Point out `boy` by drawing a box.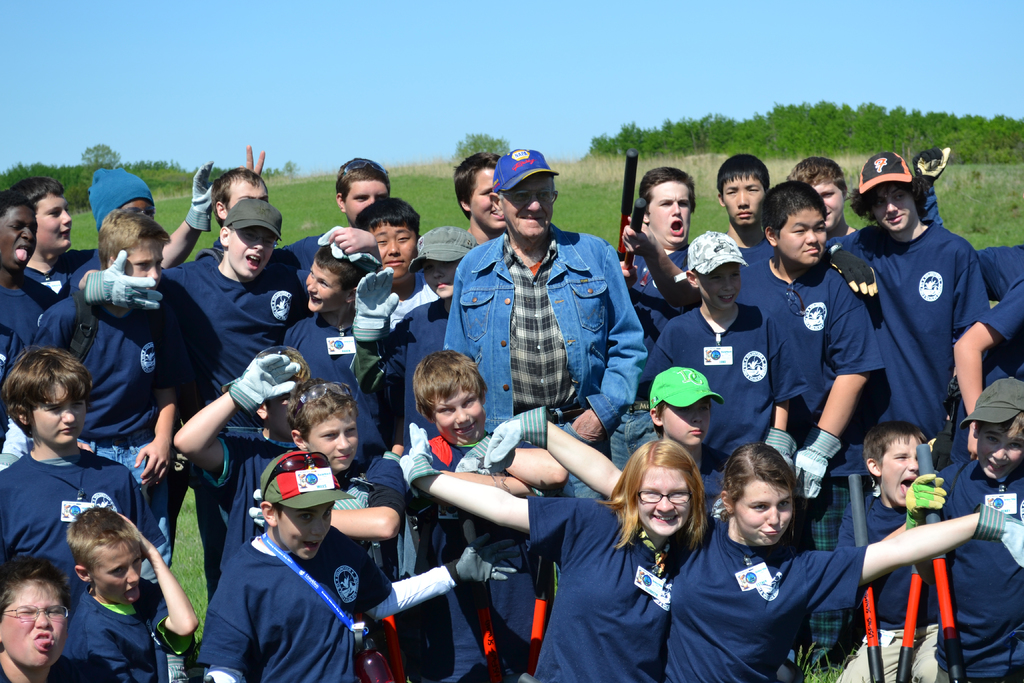
select_region(0, 566, 71, 682).
